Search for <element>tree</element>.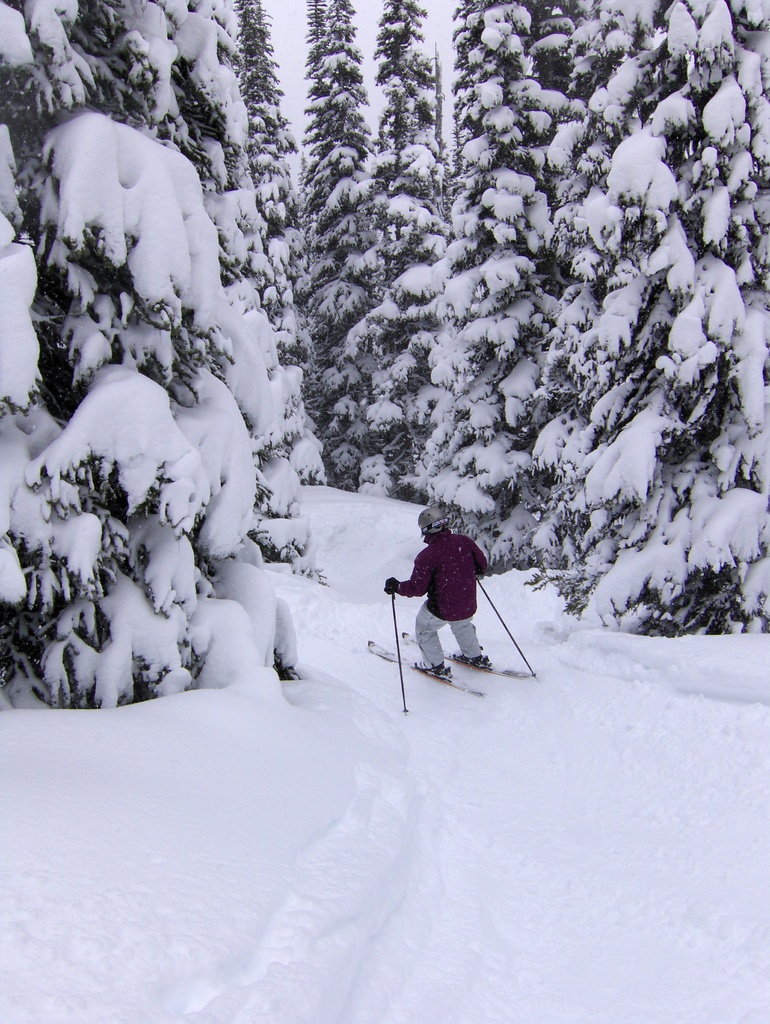
Found at select_region(365, 0, 447, 508).
